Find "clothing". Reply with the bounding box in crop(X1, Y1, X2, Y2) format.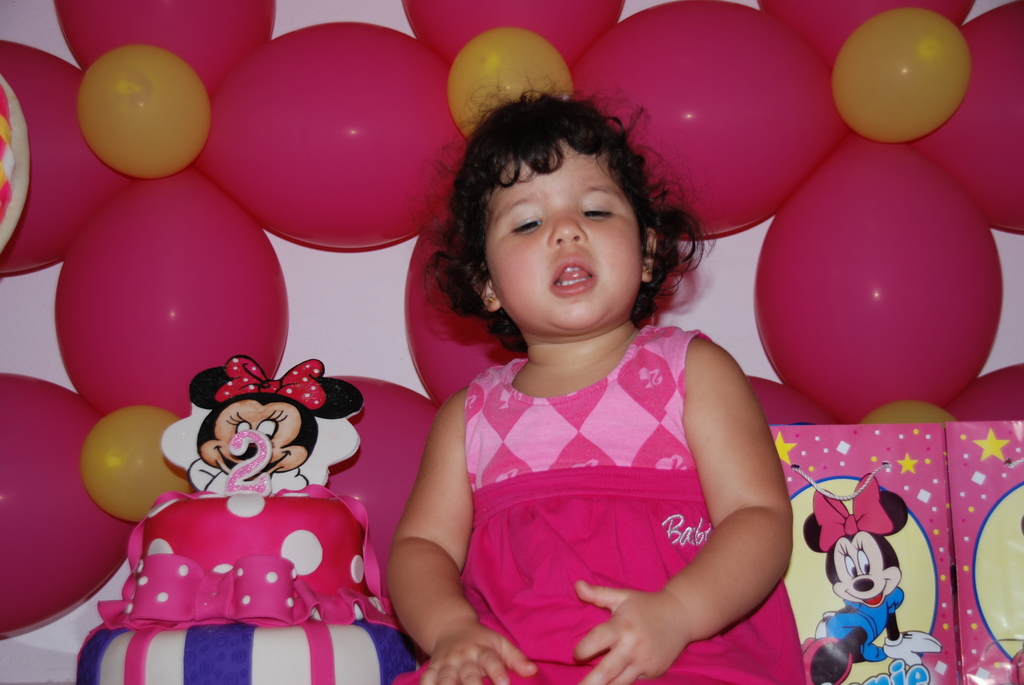
crop(119, 459, 396, 636).
